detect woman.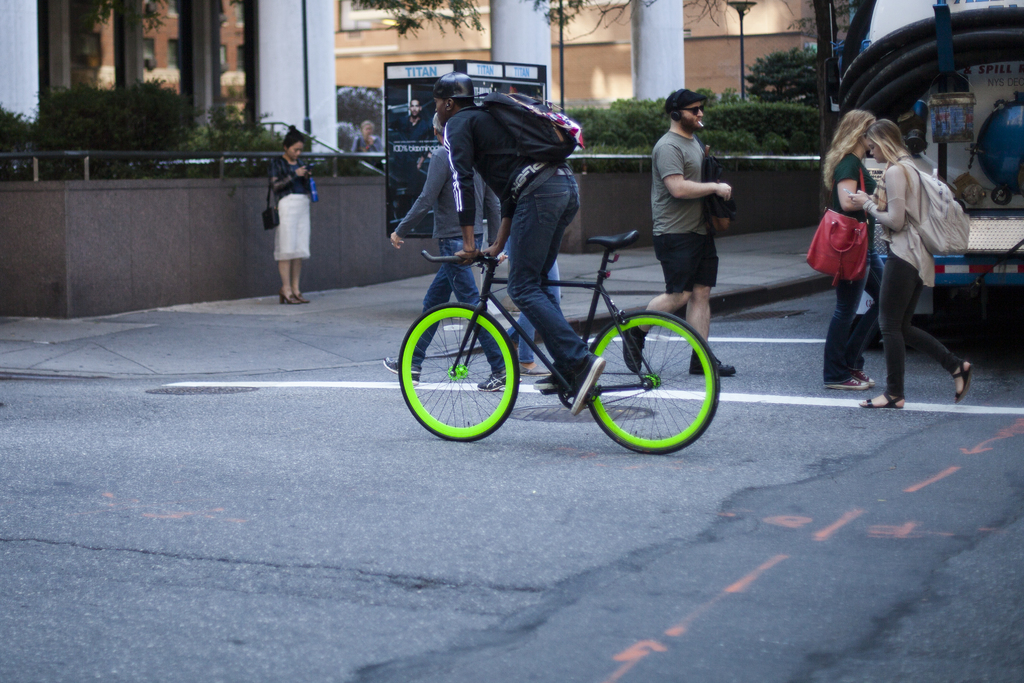
Detected at box(351, 118, 383, 188).
